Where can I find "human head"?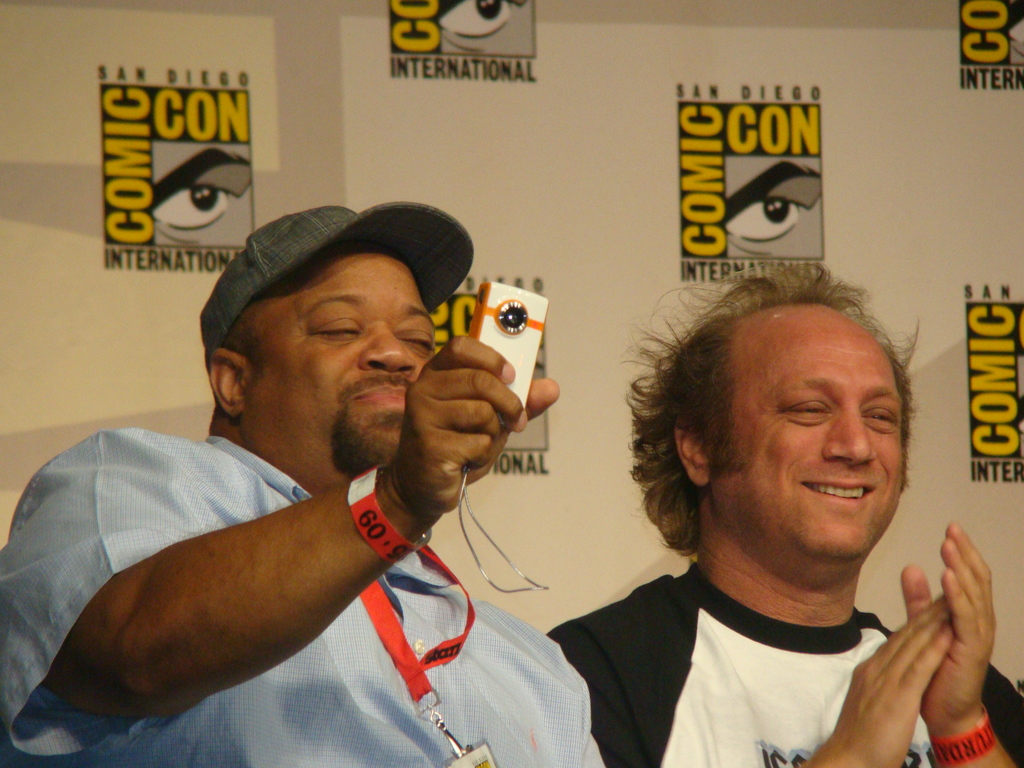
You can find it at left=680, top=288, right=895, bottom=549.
